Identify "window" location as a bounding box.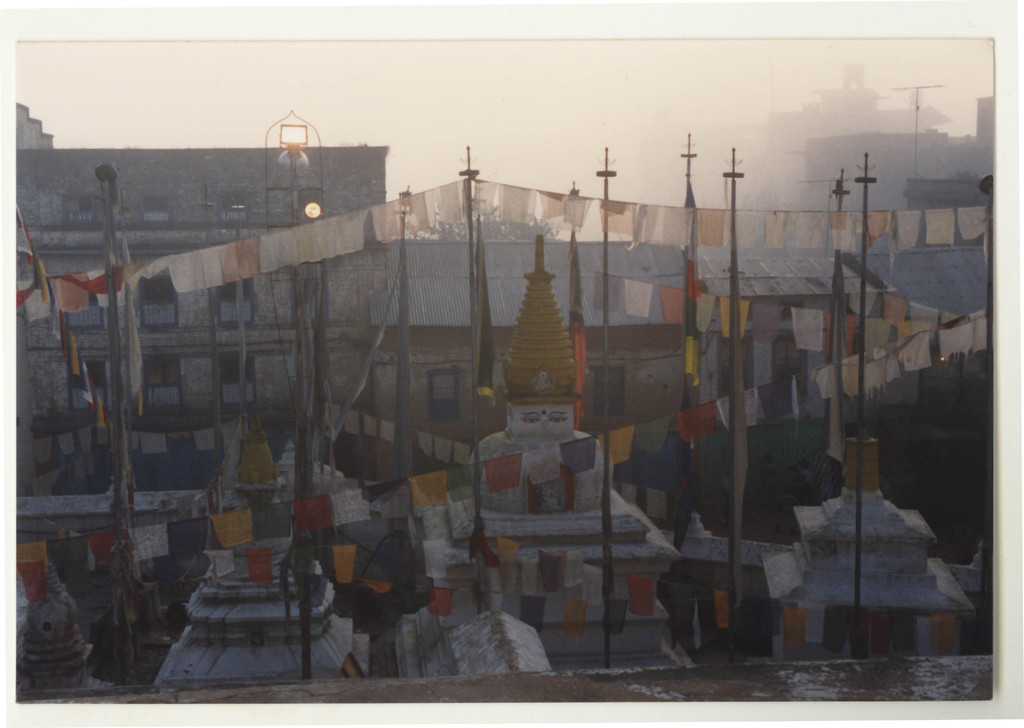
220, 277, 259, 330.
